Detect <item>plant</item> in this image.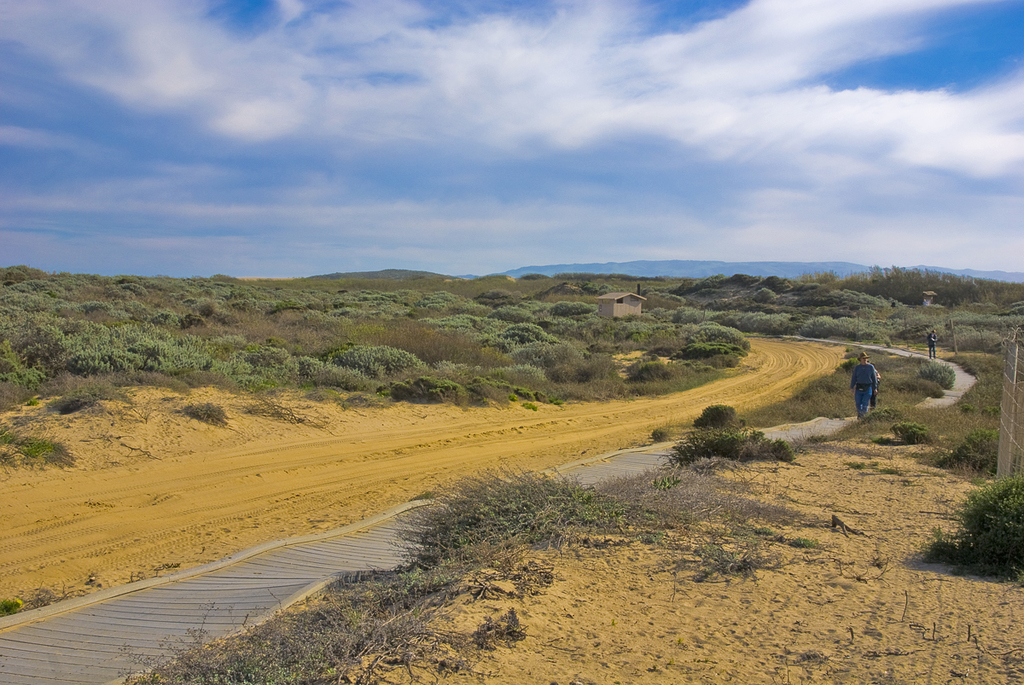
Detection: box=[668, 266, 1023, 361].
